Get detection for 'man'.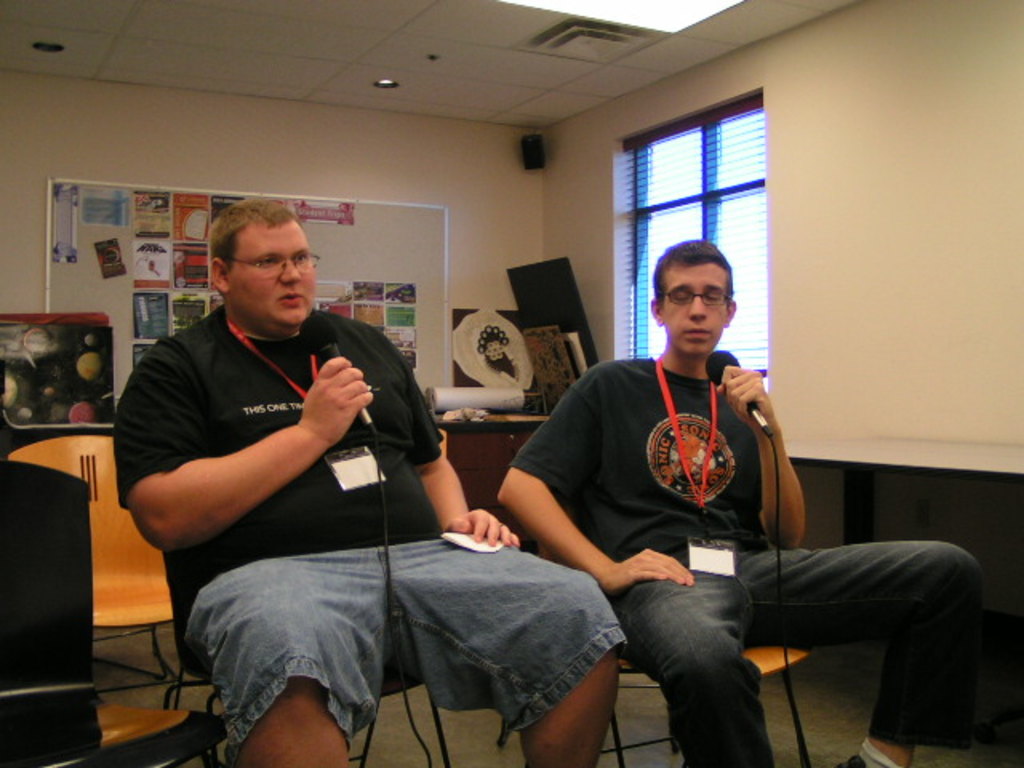
Detection: {"x1": 494, "y1": 240, "x2": 979, "y2": 766}.
